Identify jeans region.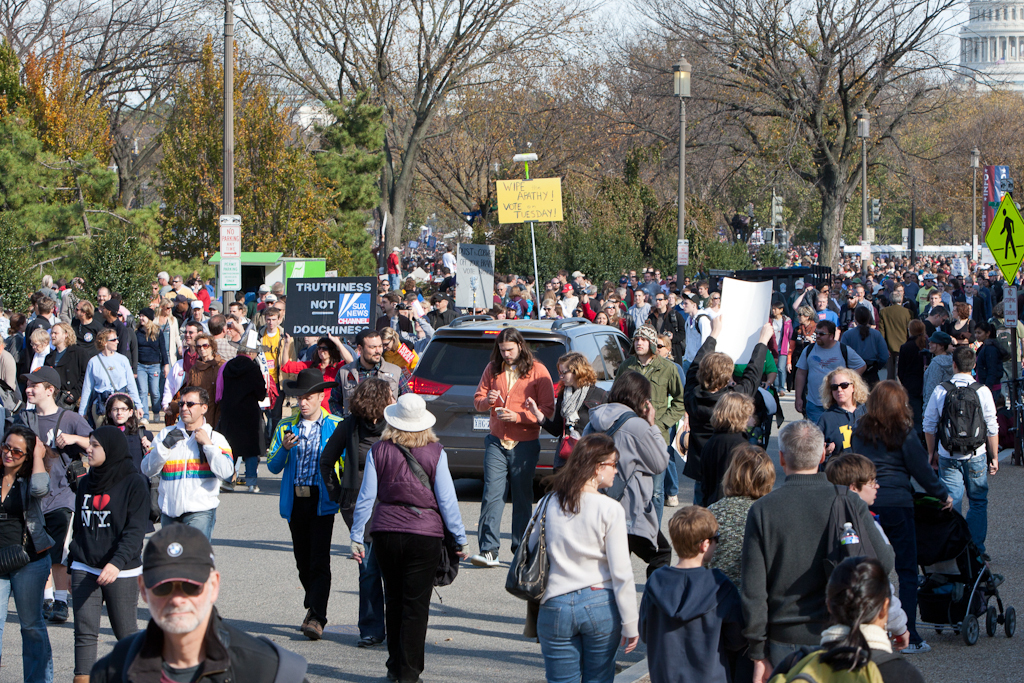
Region: [779,352,790,388].
